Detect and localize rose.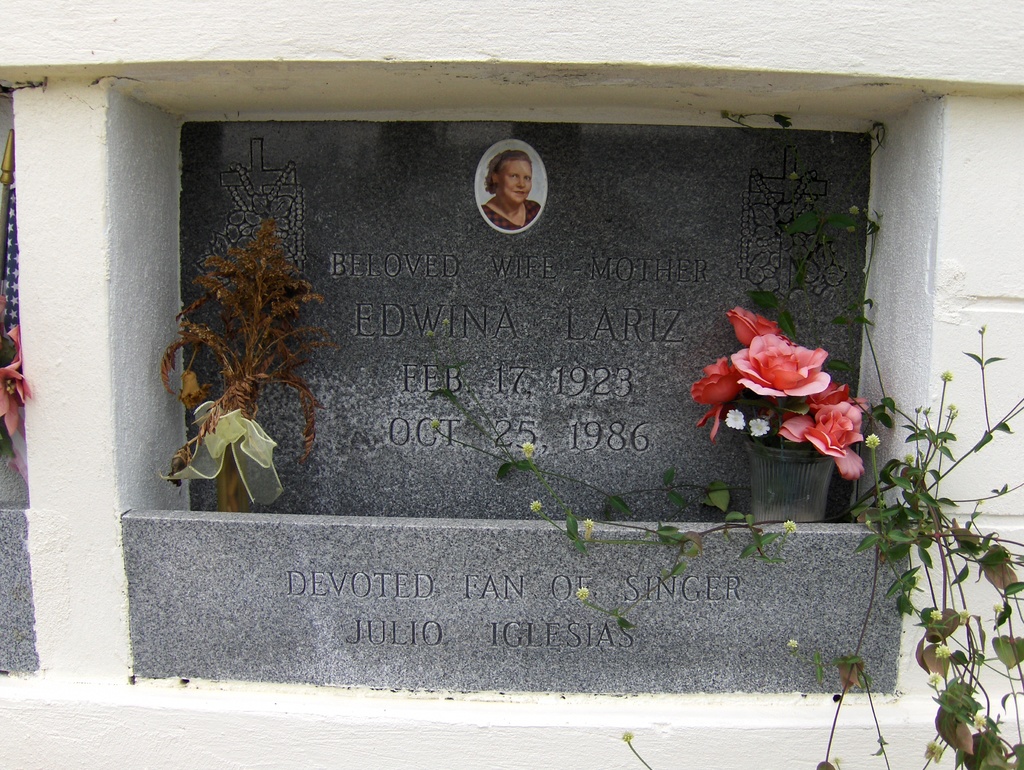
Localized at region(691, 353, 746, 440).
